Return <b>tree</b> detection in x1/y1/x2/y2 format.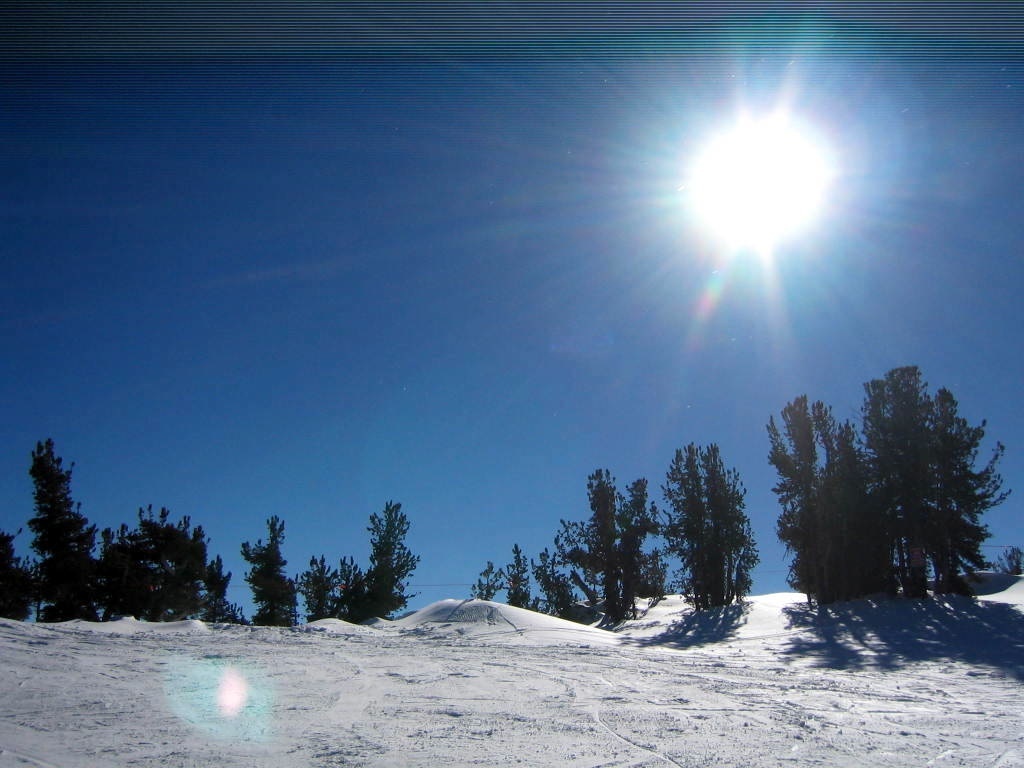
794/351/999/617.
